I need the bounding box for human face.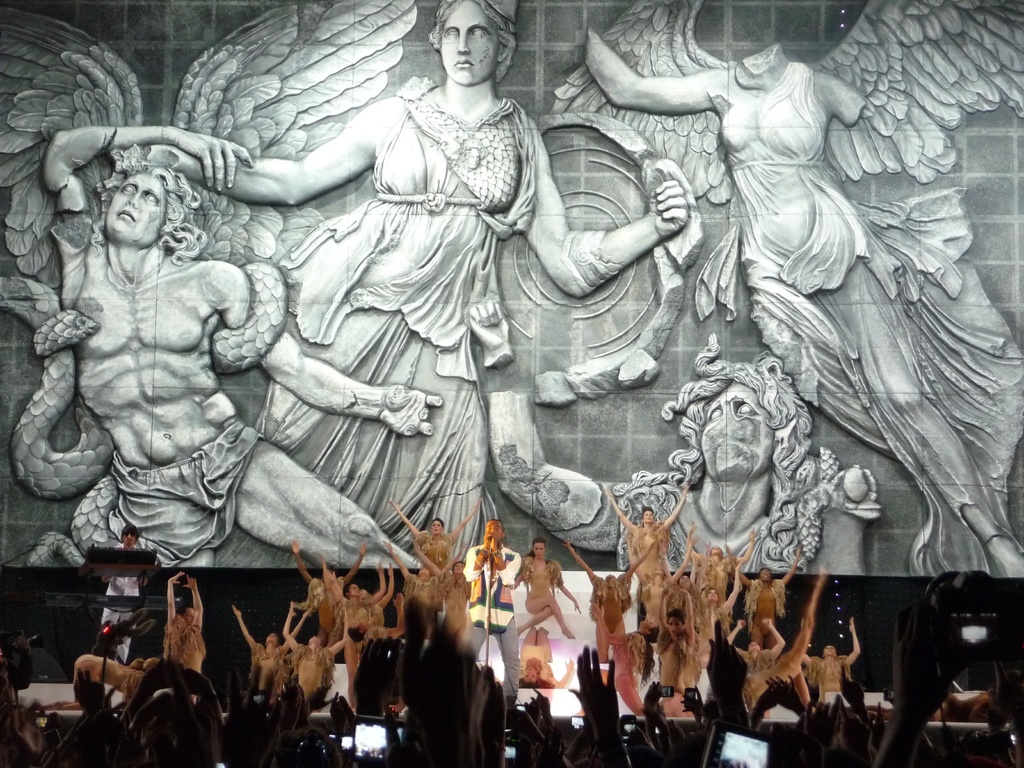
Here it is: crop(122, 532, 134, 544).
